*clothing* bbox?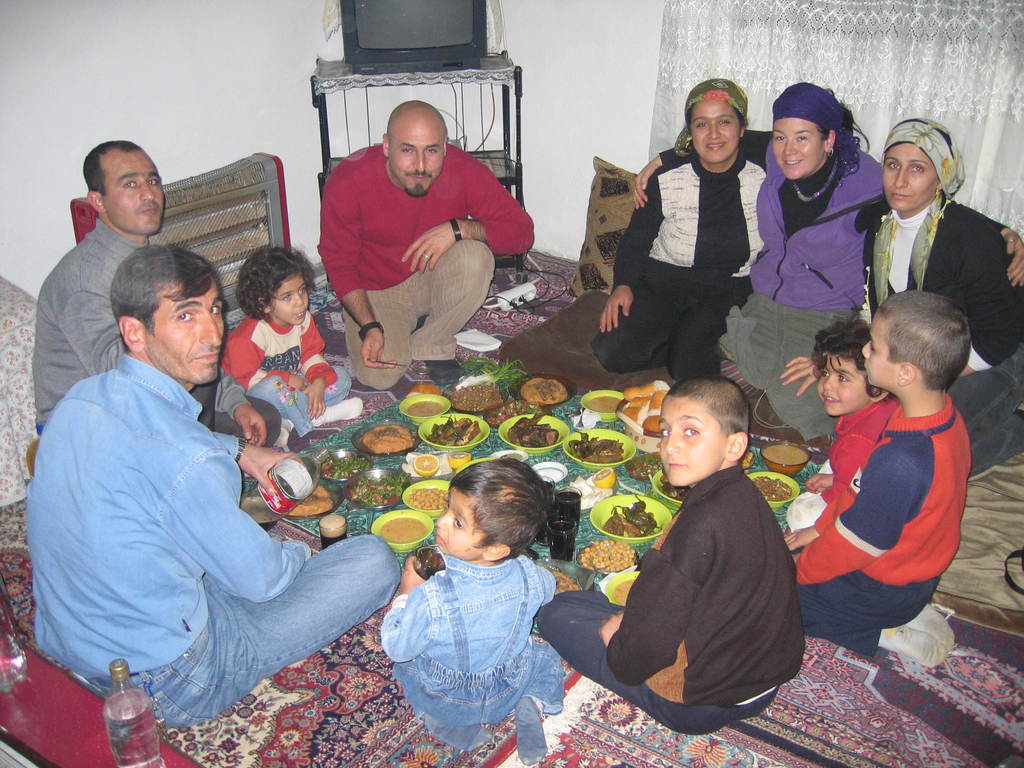
box(383, 547, 566, 767)
